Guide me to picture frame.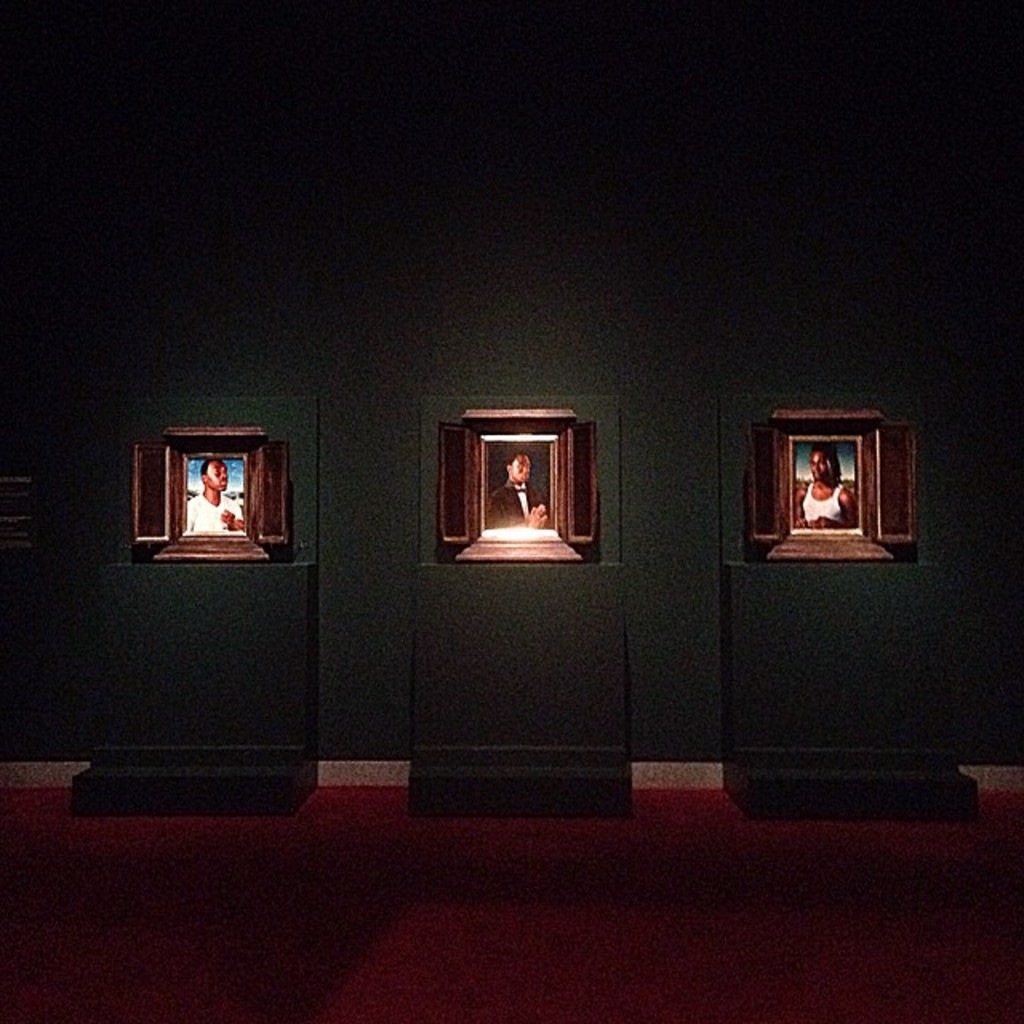
Guidance: 746,406,917,565.
